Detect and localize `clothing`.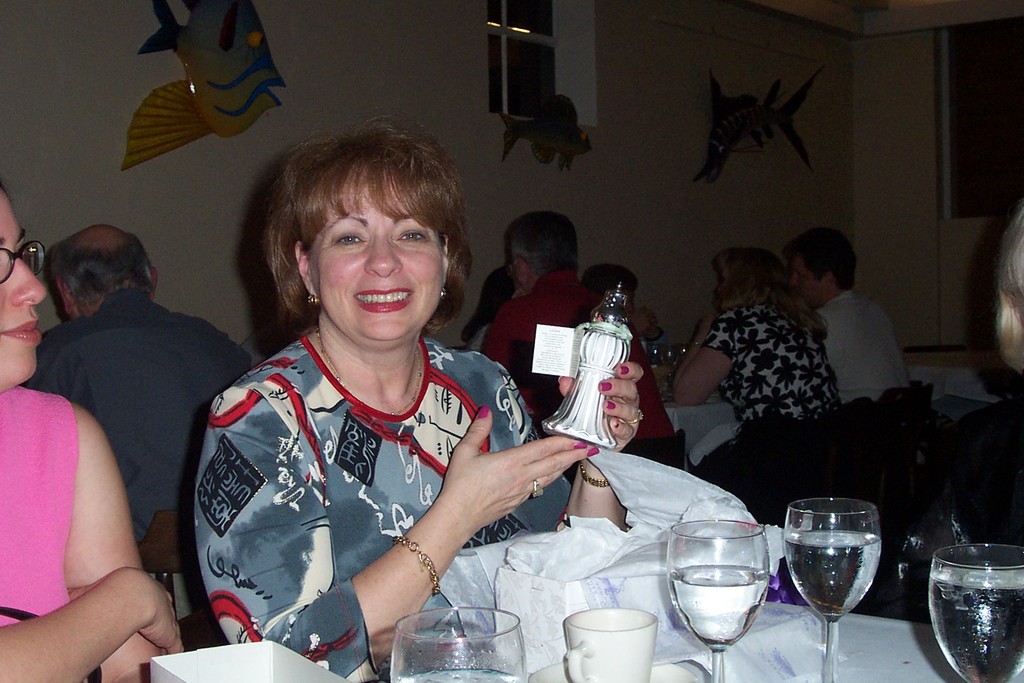
Localized at 197:296:558:655.
